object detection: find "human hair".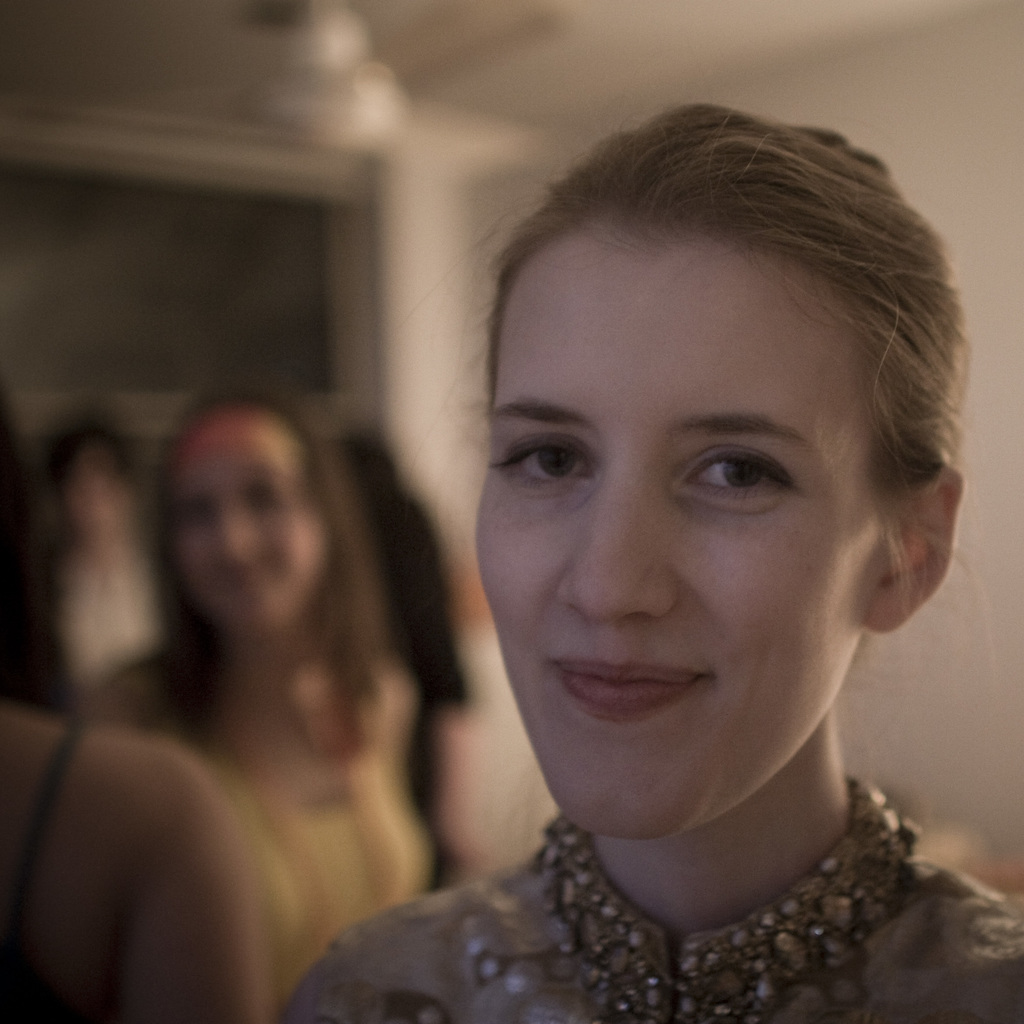
pyautogui.locateOnScreen(404, 97, 991, 748).
